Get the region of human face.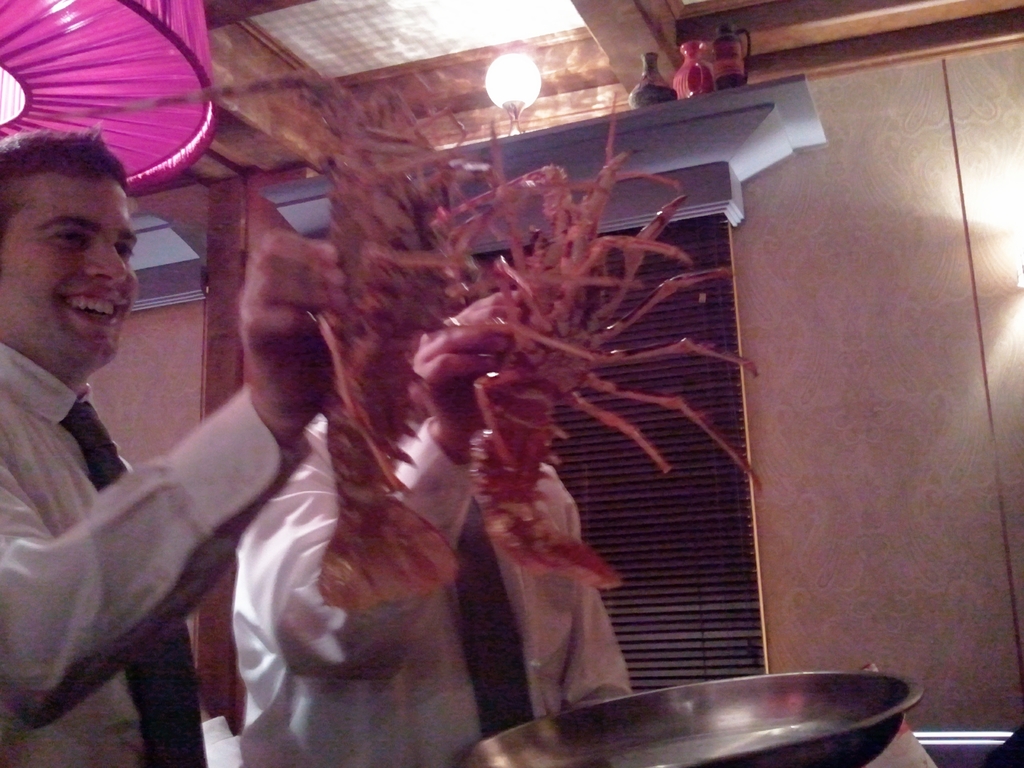
0, 172, 138, 377.
